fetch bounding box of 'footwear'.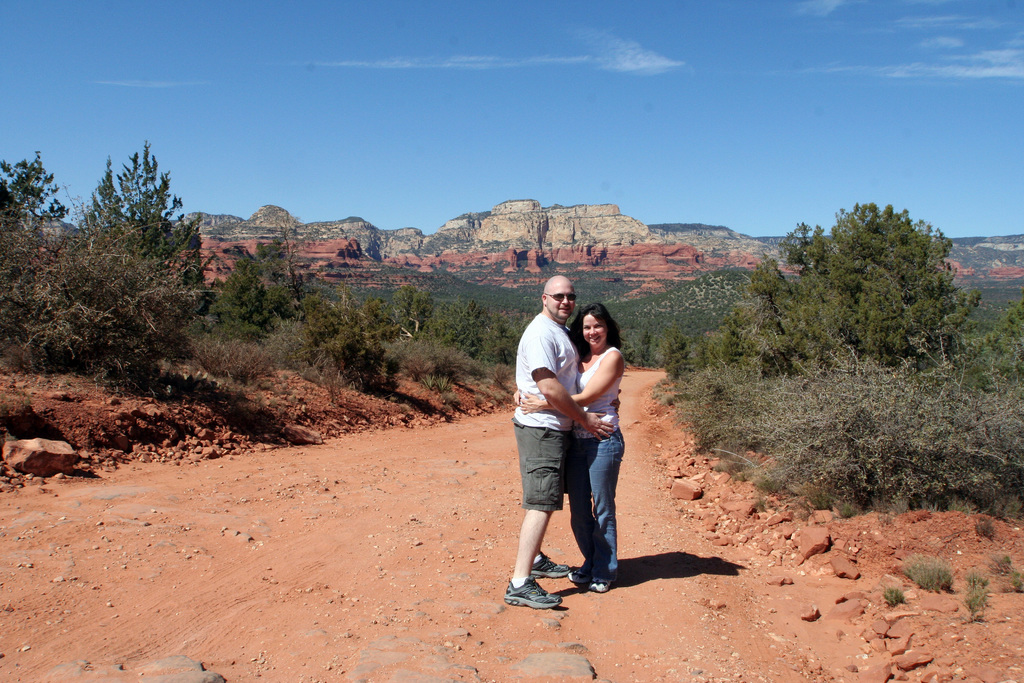
Bbox: left=584, top=574, right=620, bottom=594.
